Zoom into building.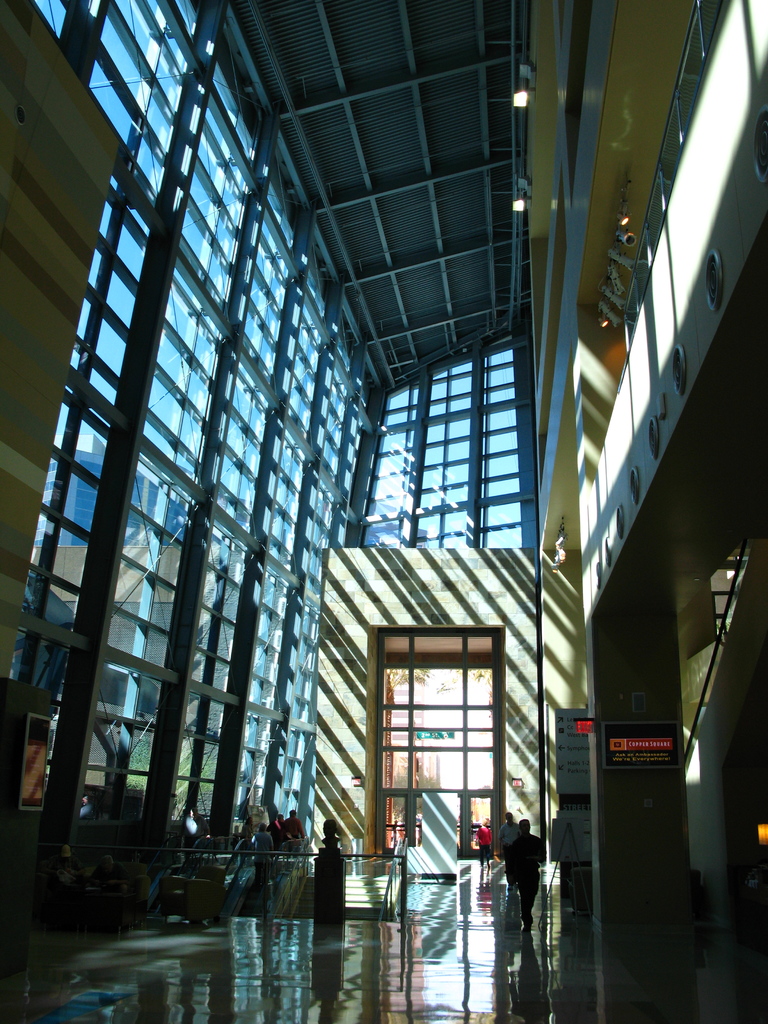
Zoom target: region(0, 1, 767, 1023).
